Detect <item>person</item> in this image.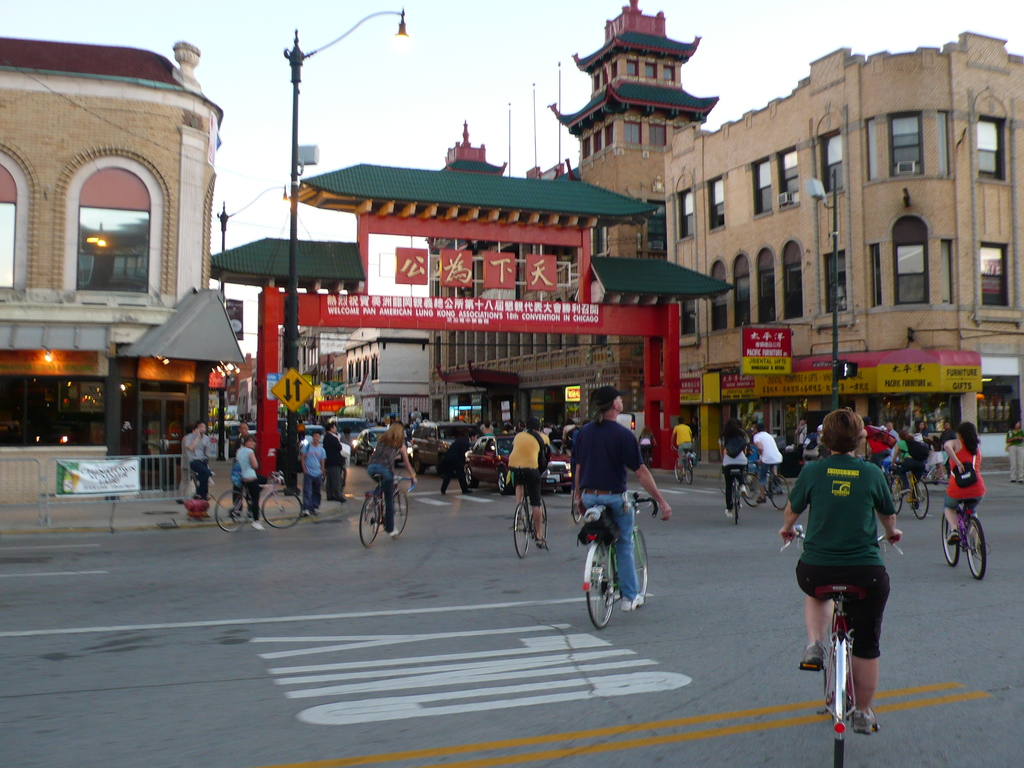
Detection: bbox=(567, 383, 673, 616).
